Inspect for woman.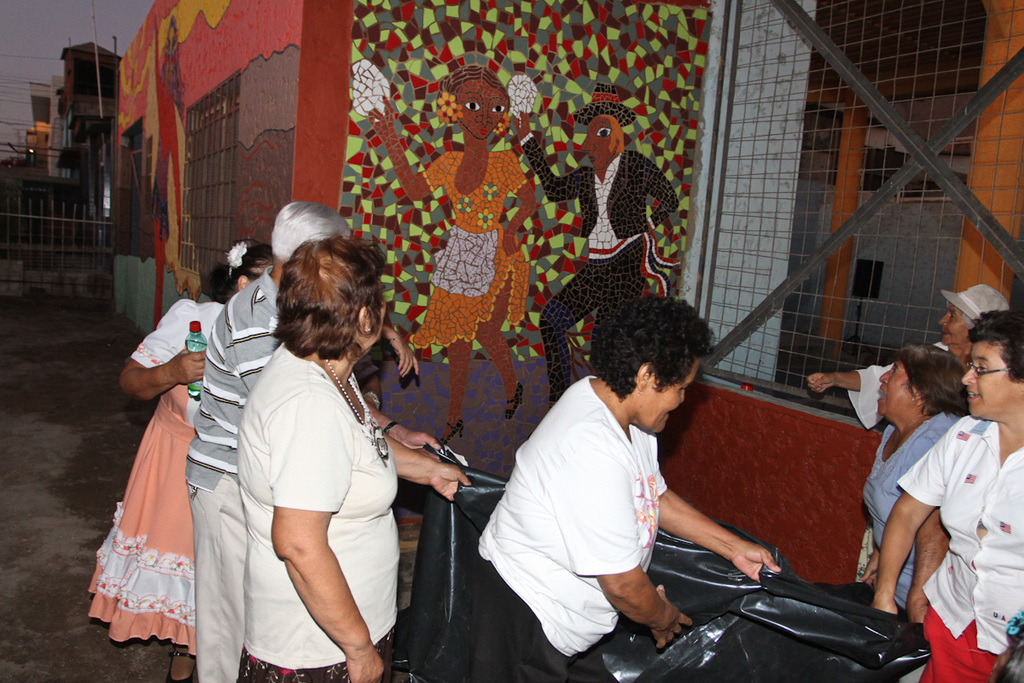
Inspection: box(79, 238, 272, 682).
